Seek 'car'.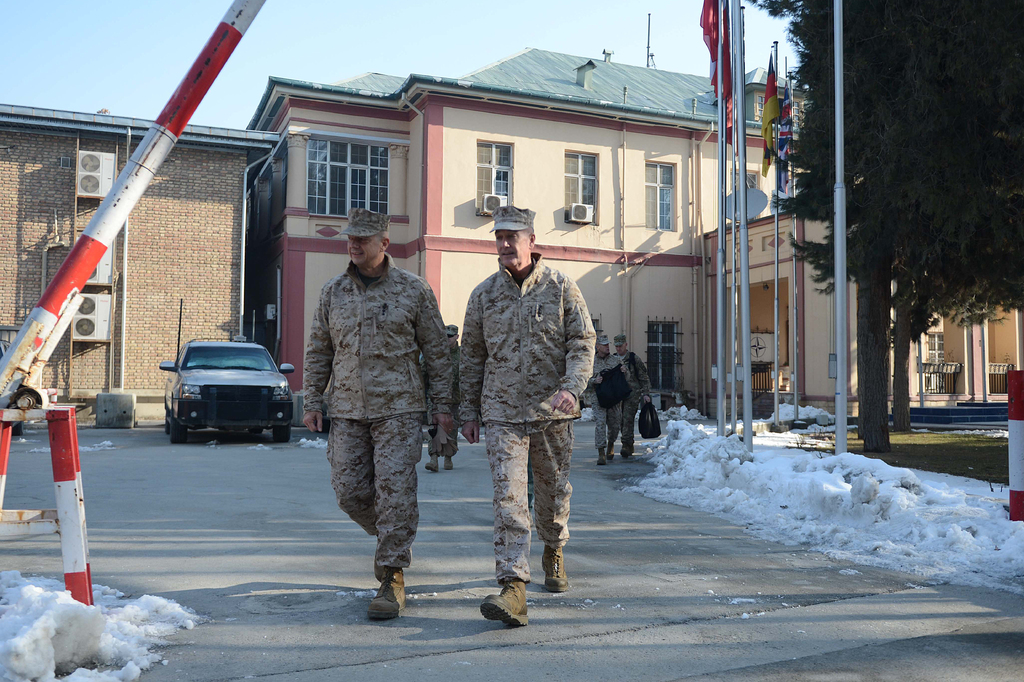
[x1=153, y1=333, x2=287, y2=453].
